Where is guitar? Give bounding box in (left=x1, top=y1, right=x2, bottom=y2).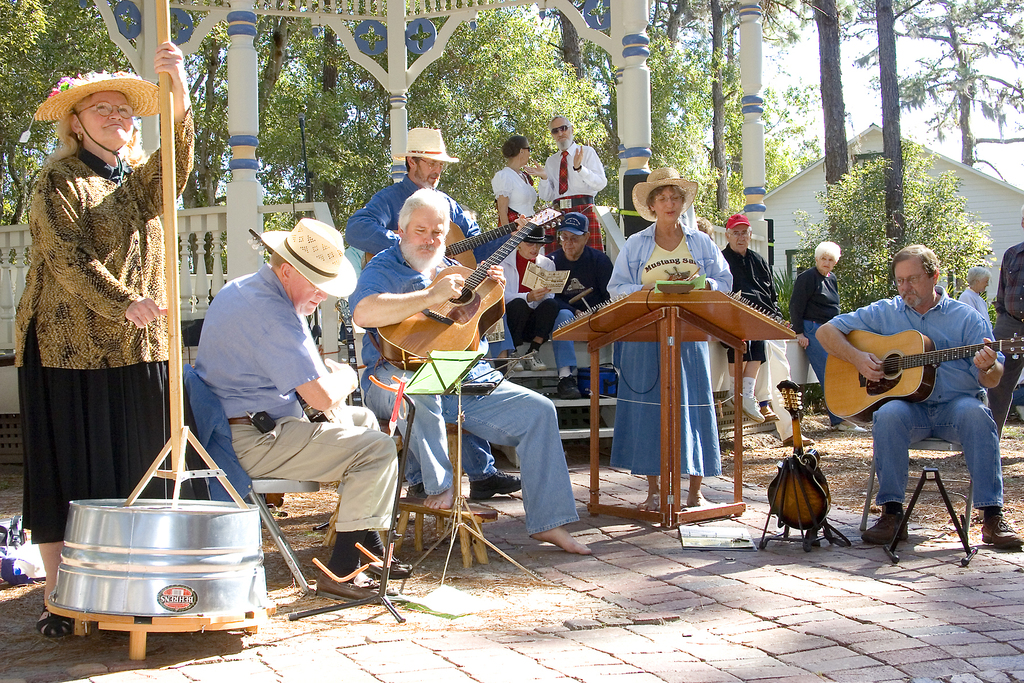
(left=825, top=327, right=1023, bottom=425).
